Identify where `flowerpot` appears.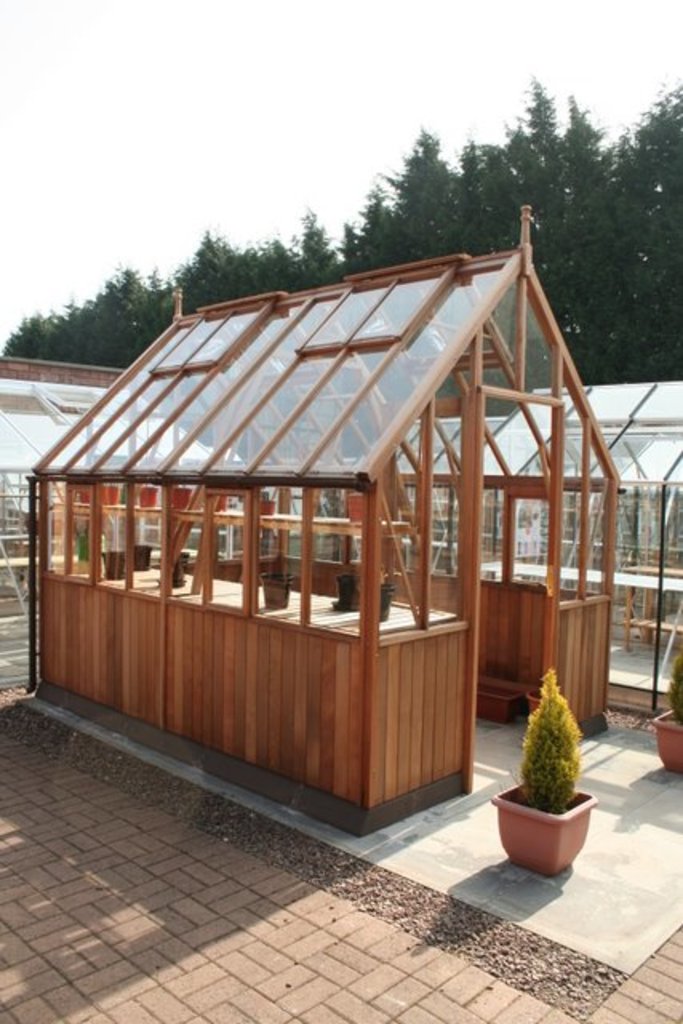
Appears at 651 707 681 779.
